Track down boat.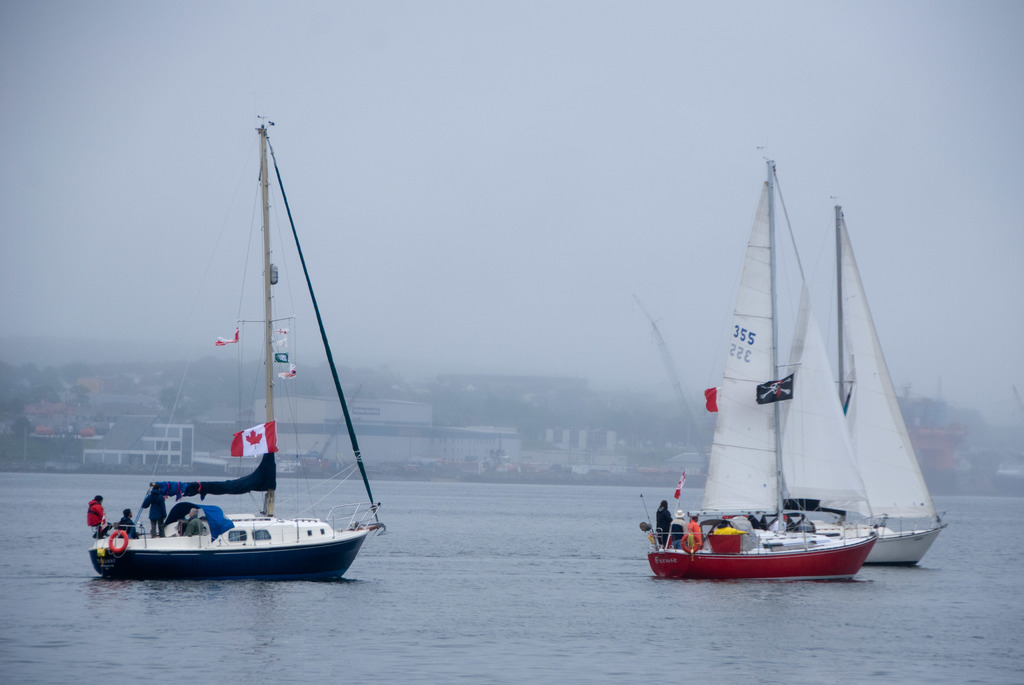
Tracked to 88, 109, 385, 579.
